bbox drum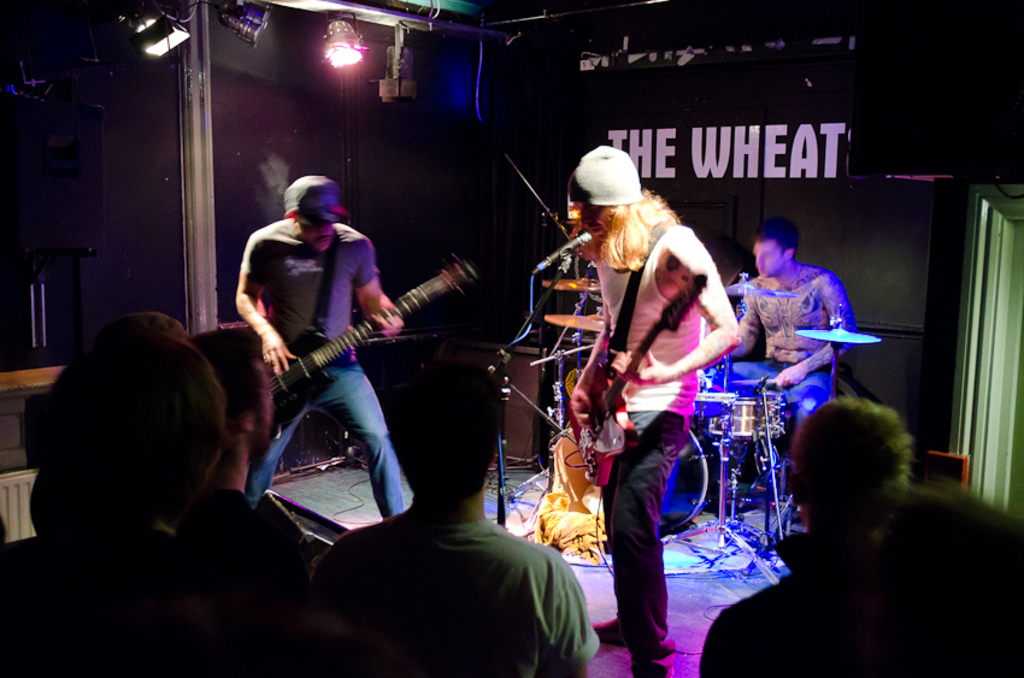
(x1=570, y1=417, x2=717, y2=550)
